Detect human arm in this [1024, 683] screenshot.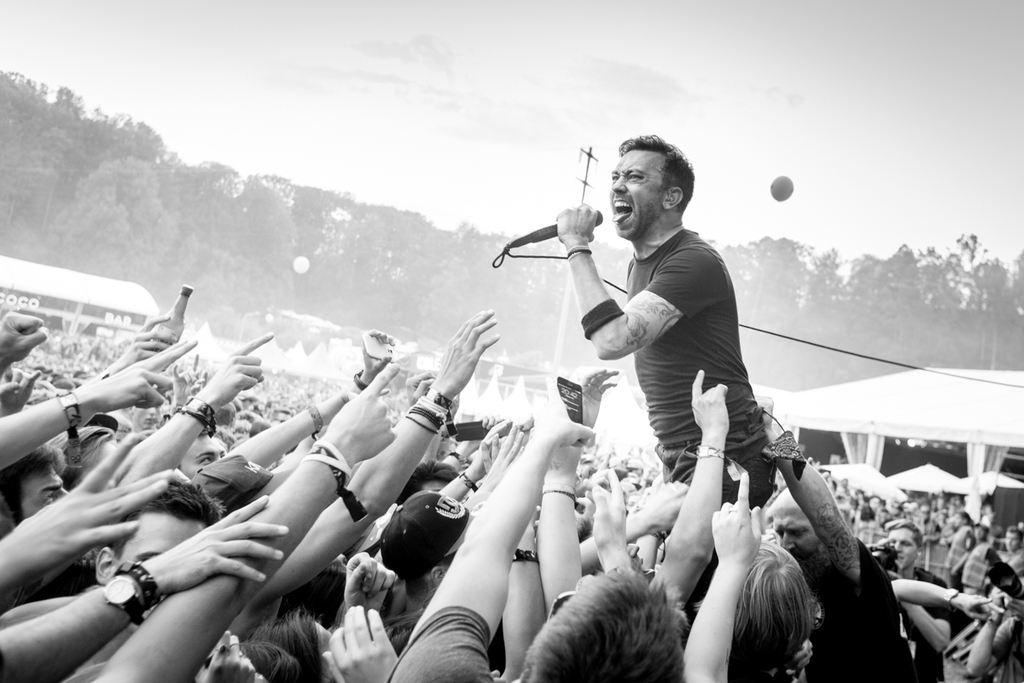
Detection: left=319, top=598, right=406, bottom=682.
